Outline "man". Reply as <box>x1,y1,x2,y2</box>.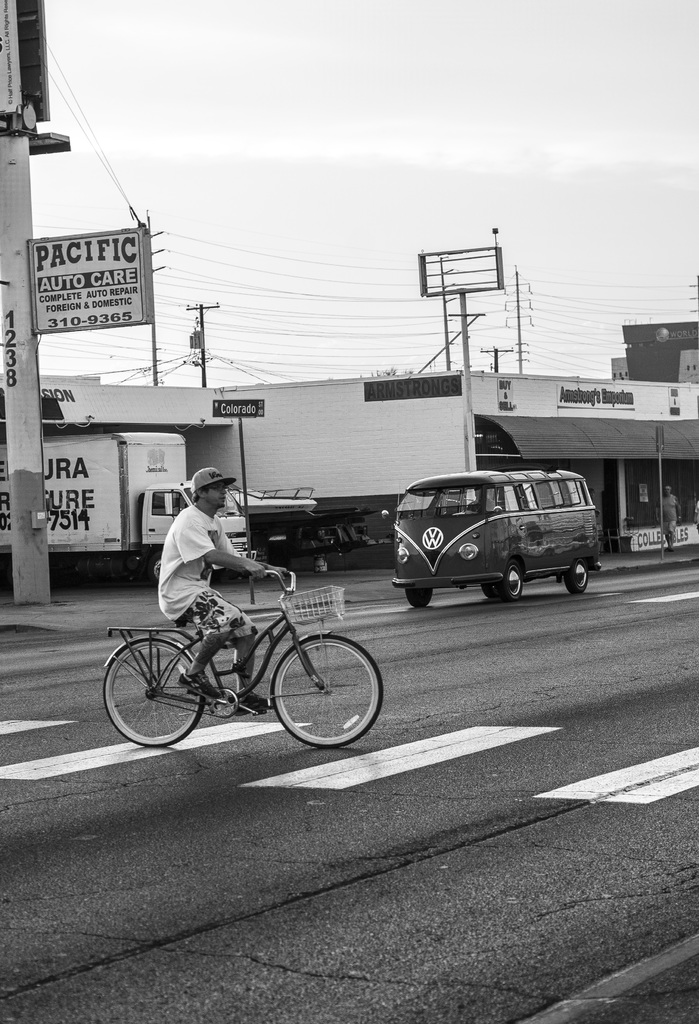
<box>156,467,284,712</box>.
